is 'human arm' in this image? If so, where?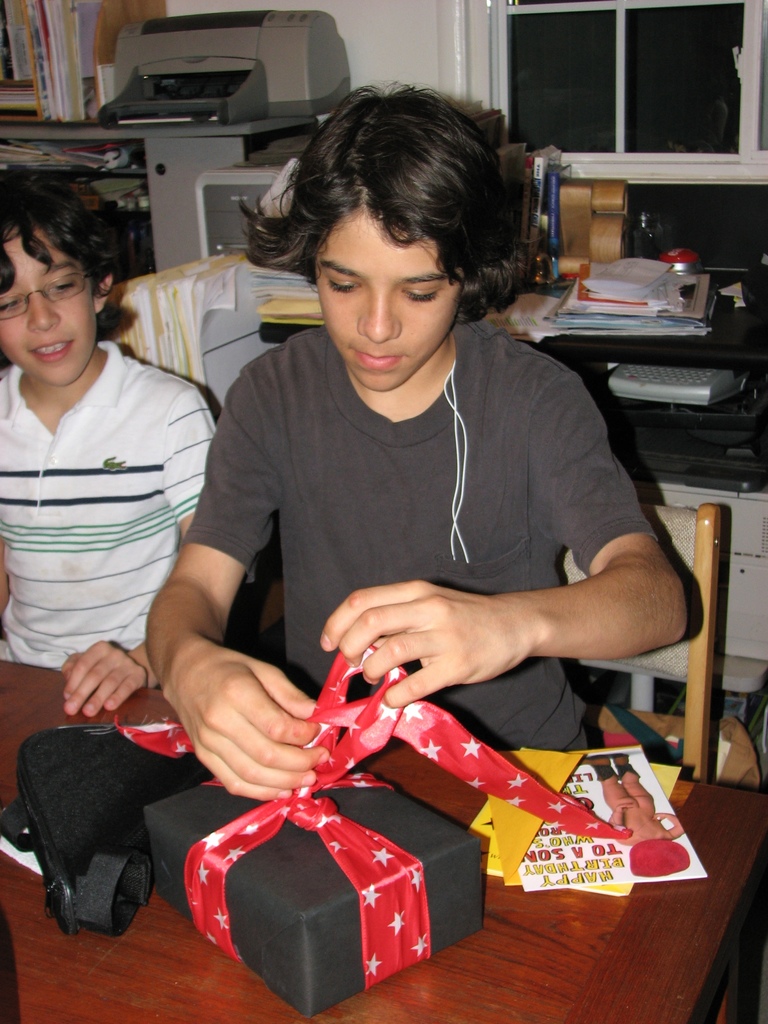
Yes, at detection(0, 371, 20, 643).
